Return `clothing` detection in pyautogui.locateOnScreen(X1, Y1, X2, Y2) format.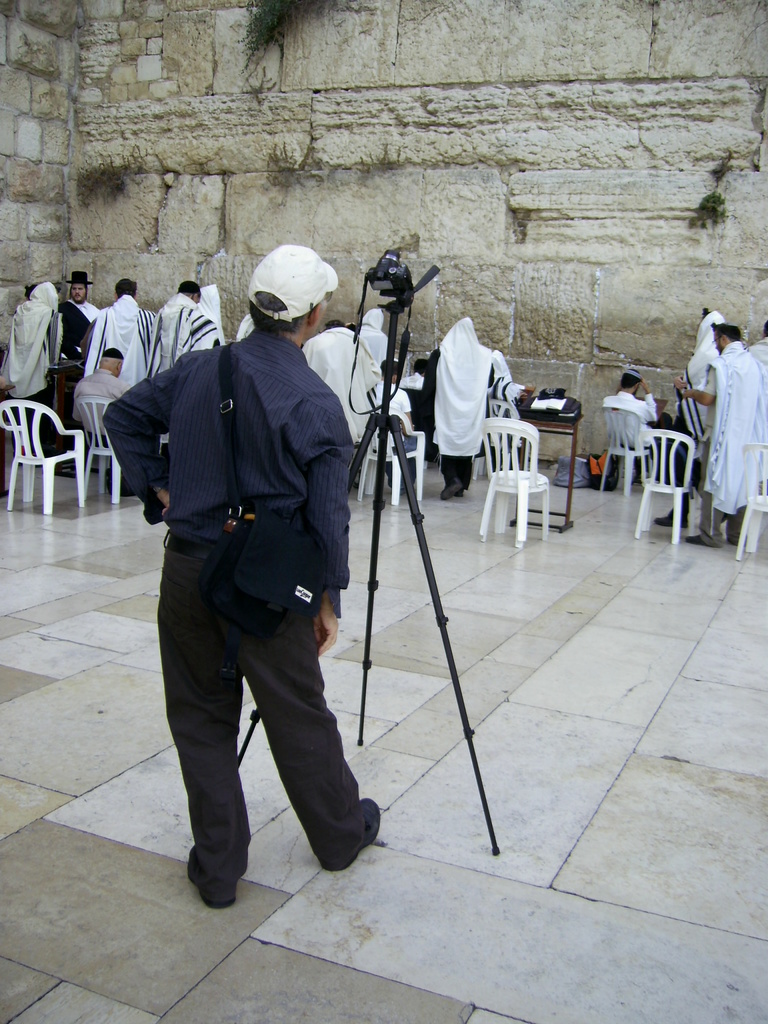
pyautogui.locateOnScreen(599, 386, 665, 457).
